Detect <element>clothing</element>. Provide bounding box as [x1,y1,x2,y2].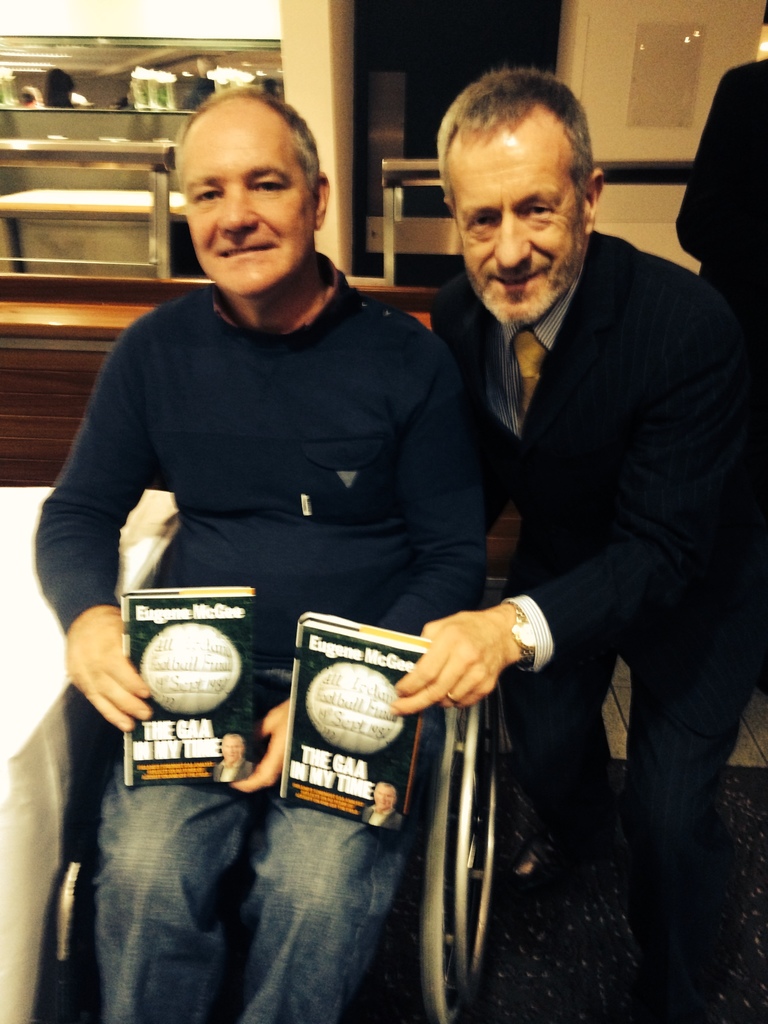
[424,237,767,1021].
